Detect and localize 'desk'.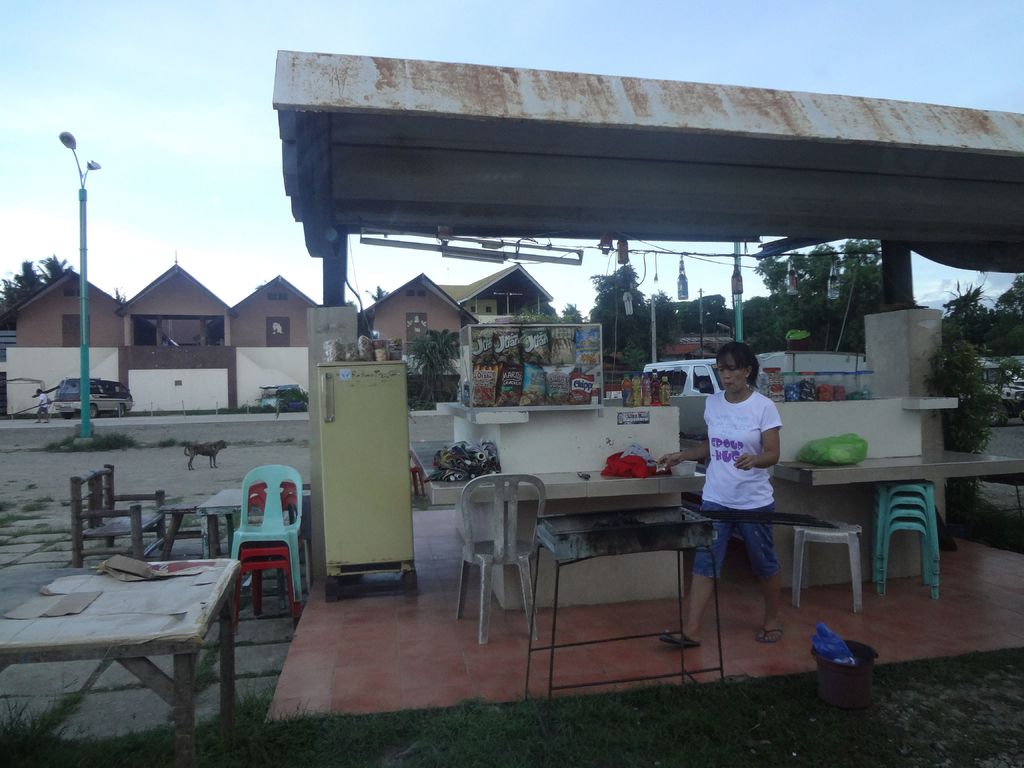
Localized at <region>2, 577, 229, 760</region>.
